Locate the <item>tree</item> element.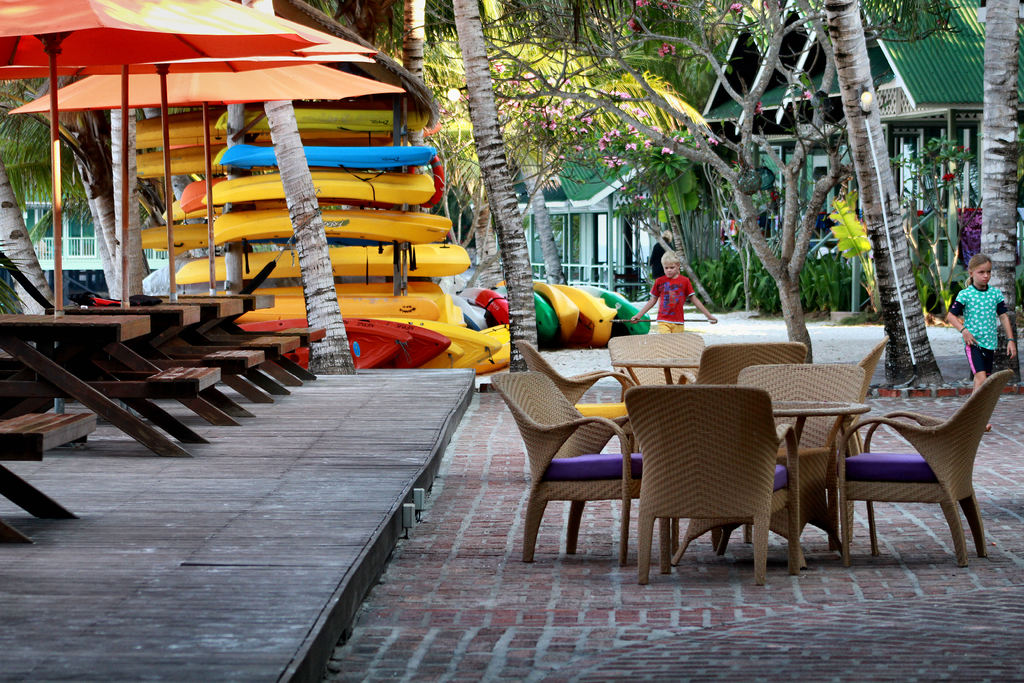
Element bbox: Rect(454, 0, 534, 372).
